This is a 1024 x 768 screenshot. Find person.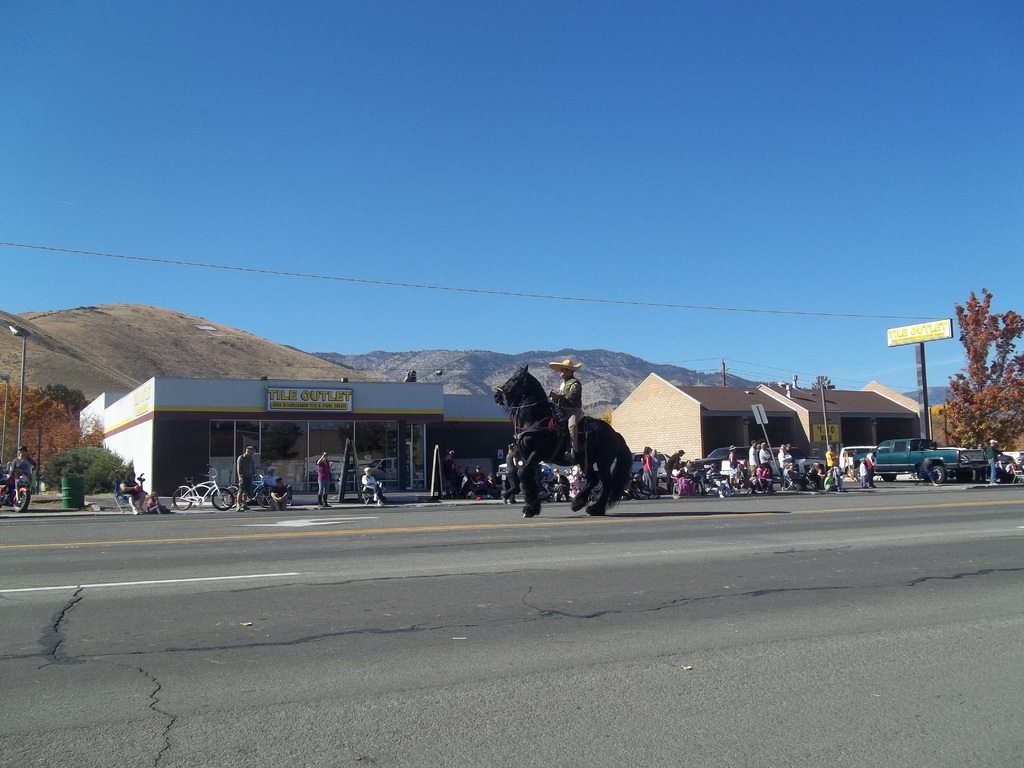
Bounding box: 262,463,282,511.
